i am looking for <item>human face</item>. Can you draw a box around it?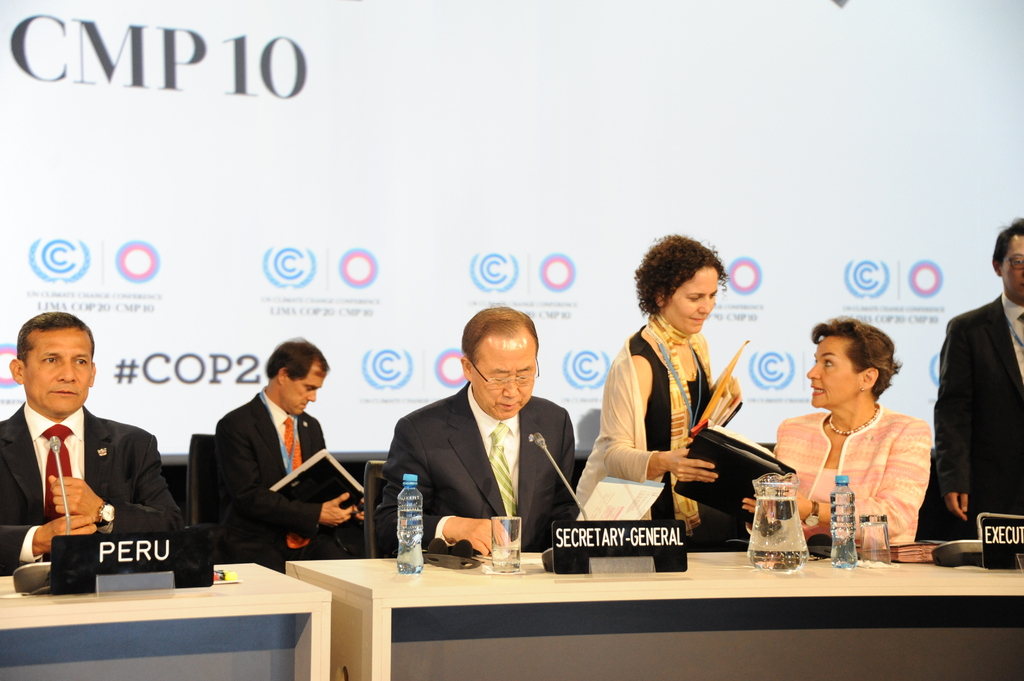
Sure, the bounding box is 282, 363, 325, 415.
